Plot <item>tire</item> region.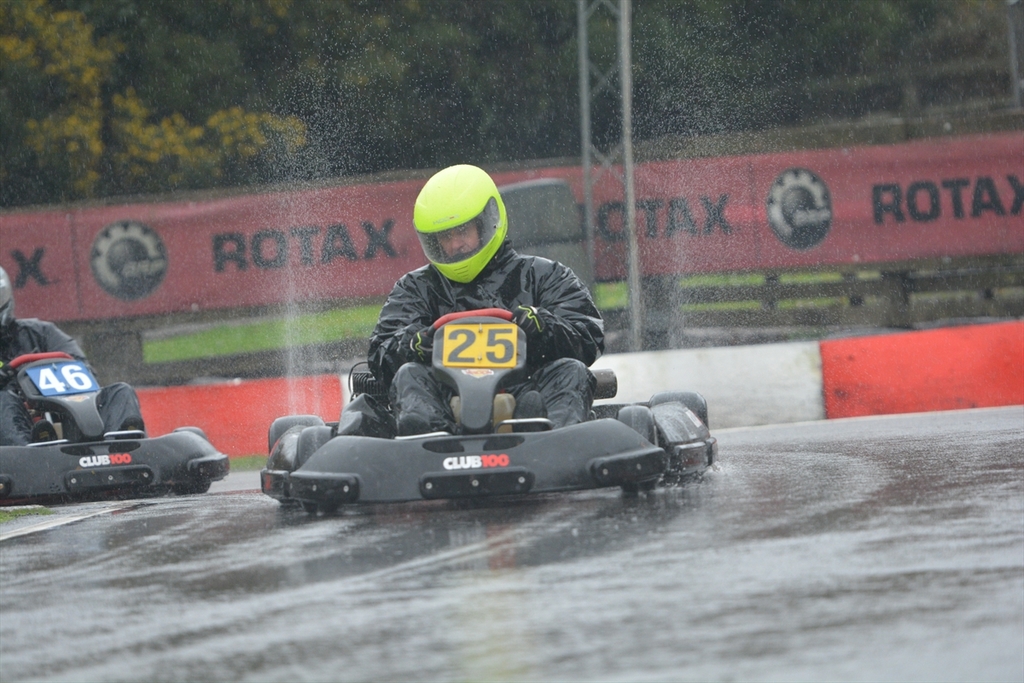
Plotted at detection(614, 406, 669, 491).
